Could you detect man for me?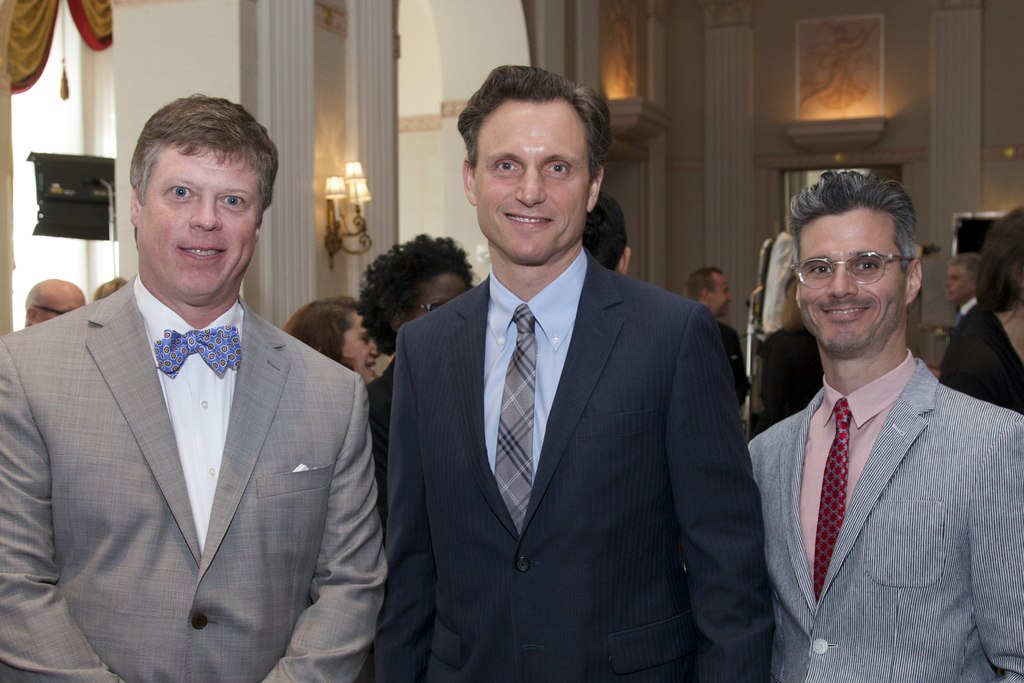
Detection result: bbox=[383, 63, 771, 682].
